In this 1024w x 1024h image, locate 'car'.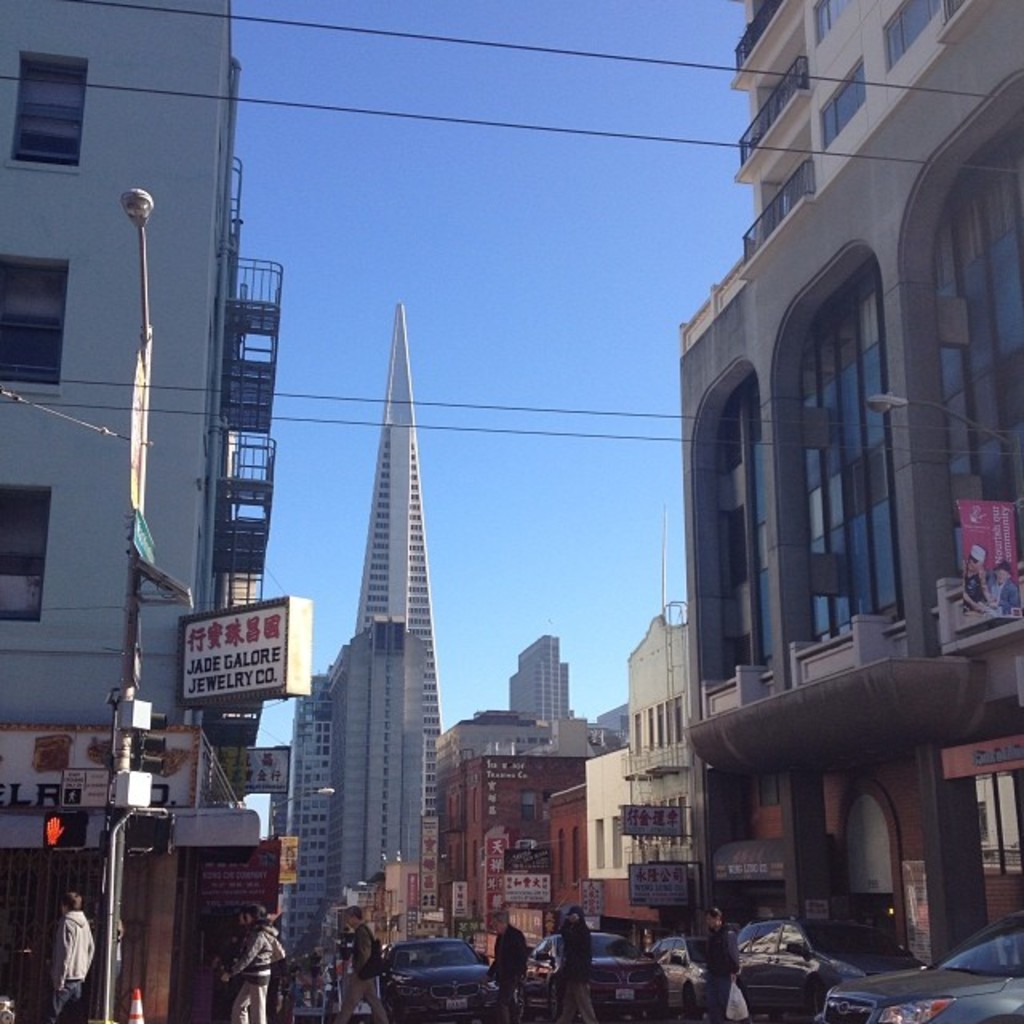
Bounding box: bbox(384, 942, 510, 1022).
